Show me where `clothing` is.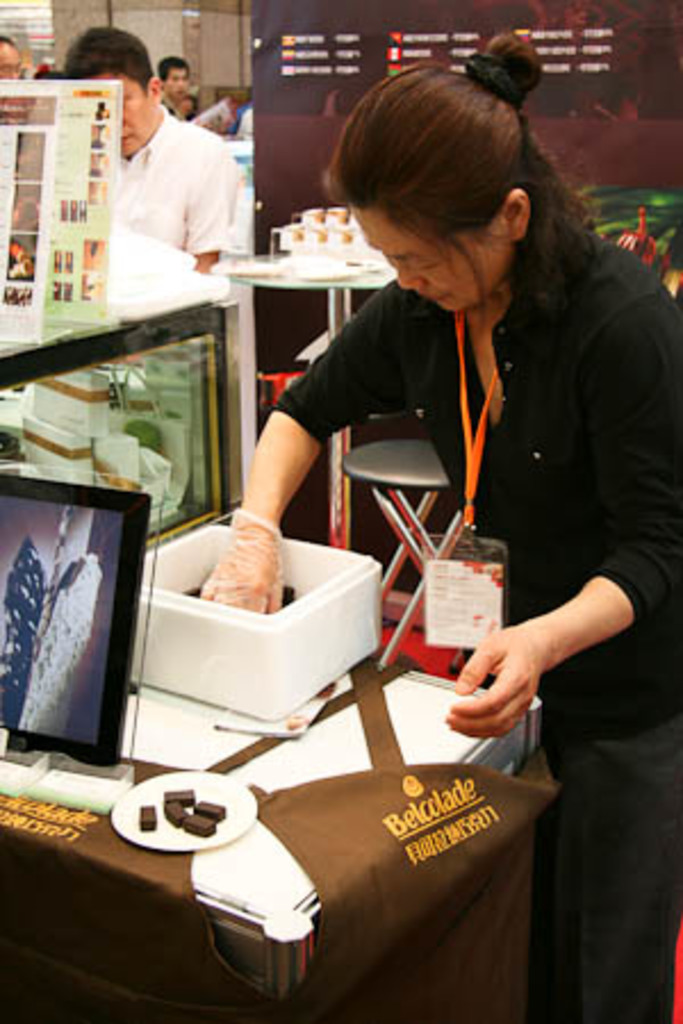
`clothing` is at bbox=(316, 139, 669, 710).
